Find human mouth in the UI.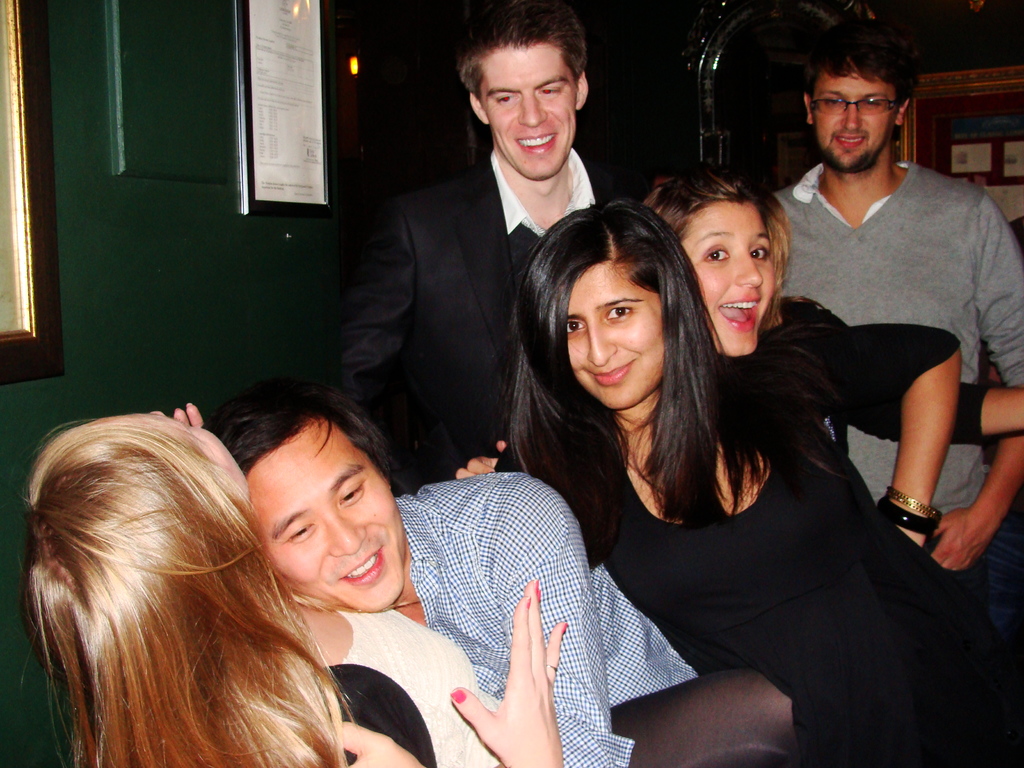
UI element at x1=509, y1=128, x2=556, y2=159.
